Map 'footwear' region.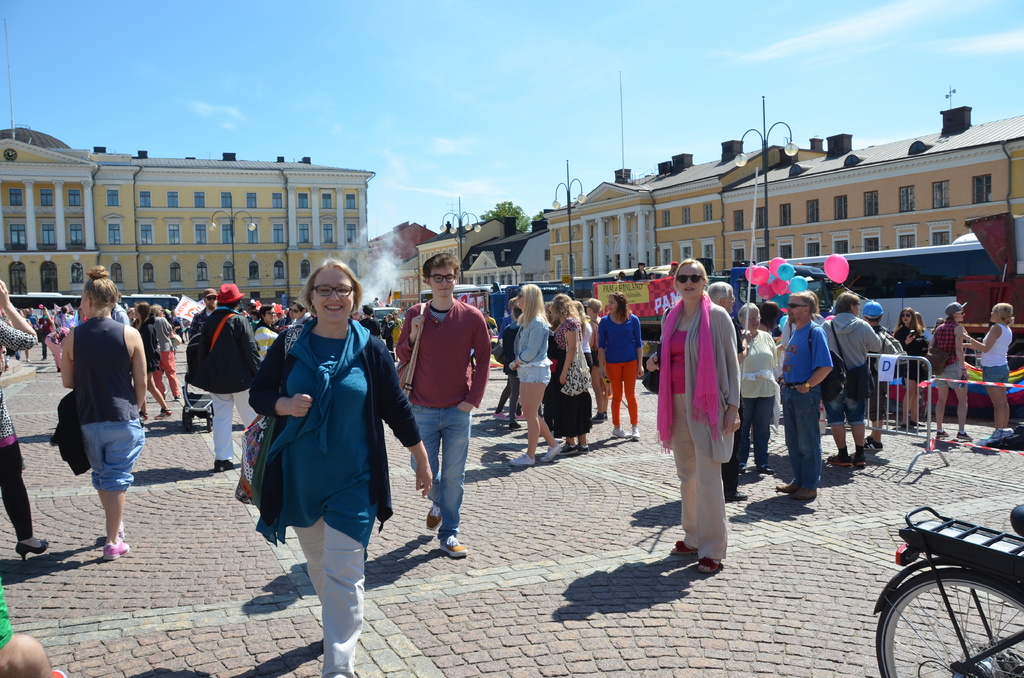
Mapped to [564, 438, 578, 453].
